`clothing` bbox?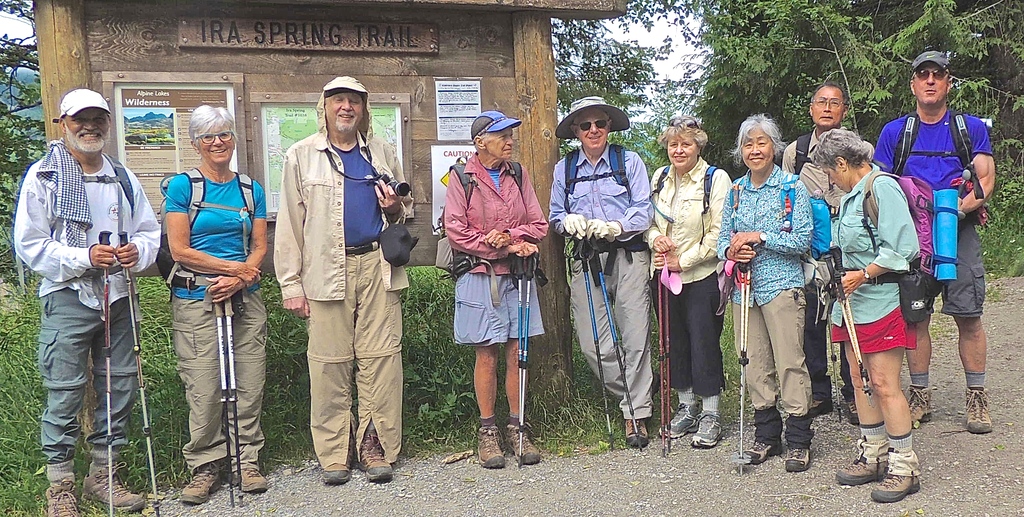
detection(824, 167, 913, 353)
